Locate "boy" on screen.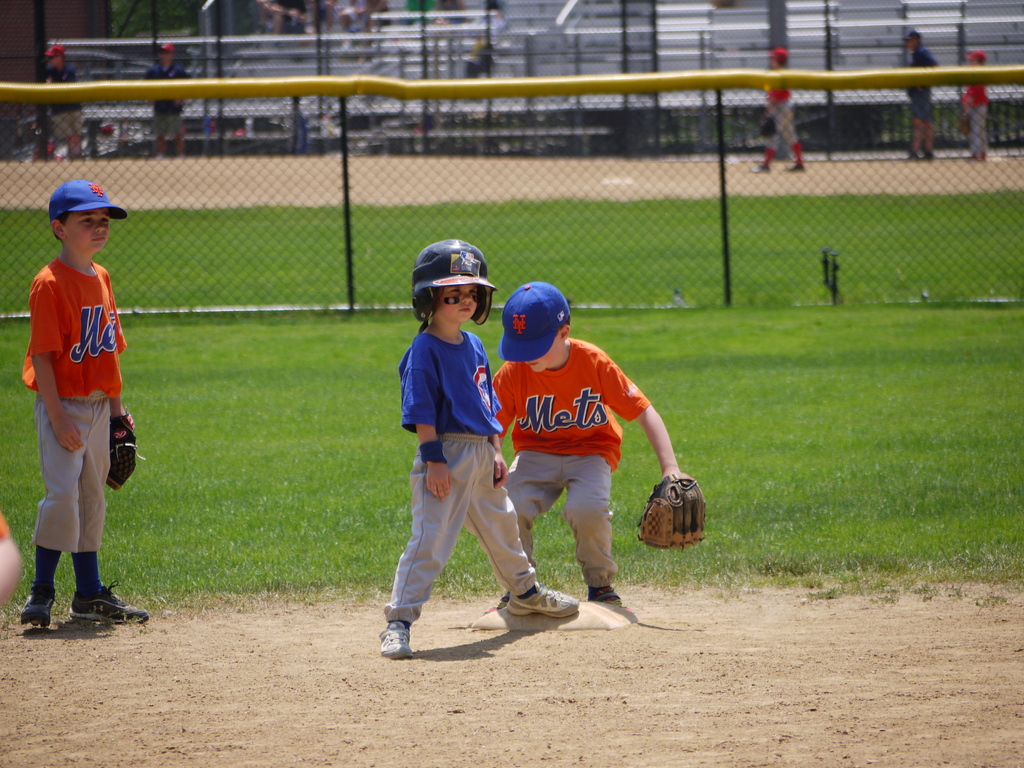
On screen at pyautogui.locateOnScreen(374, 235, 575, 655).
